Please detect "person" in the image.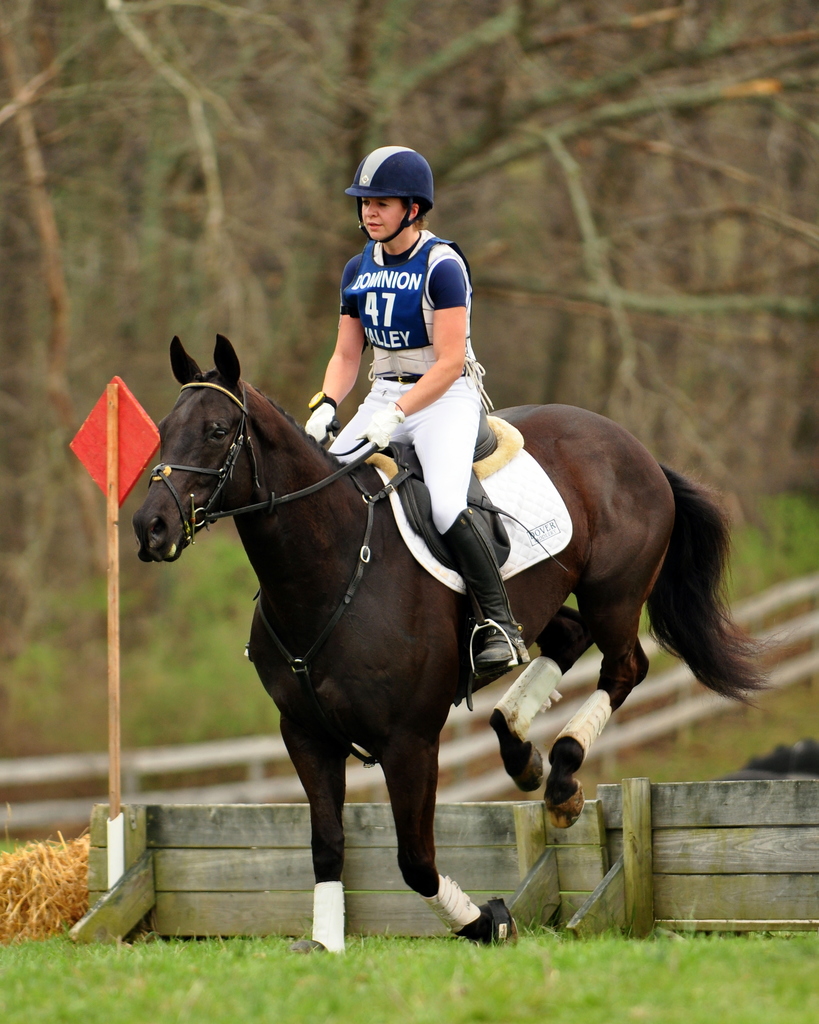
x1=303, y1=147, x2=510, y2=669.
